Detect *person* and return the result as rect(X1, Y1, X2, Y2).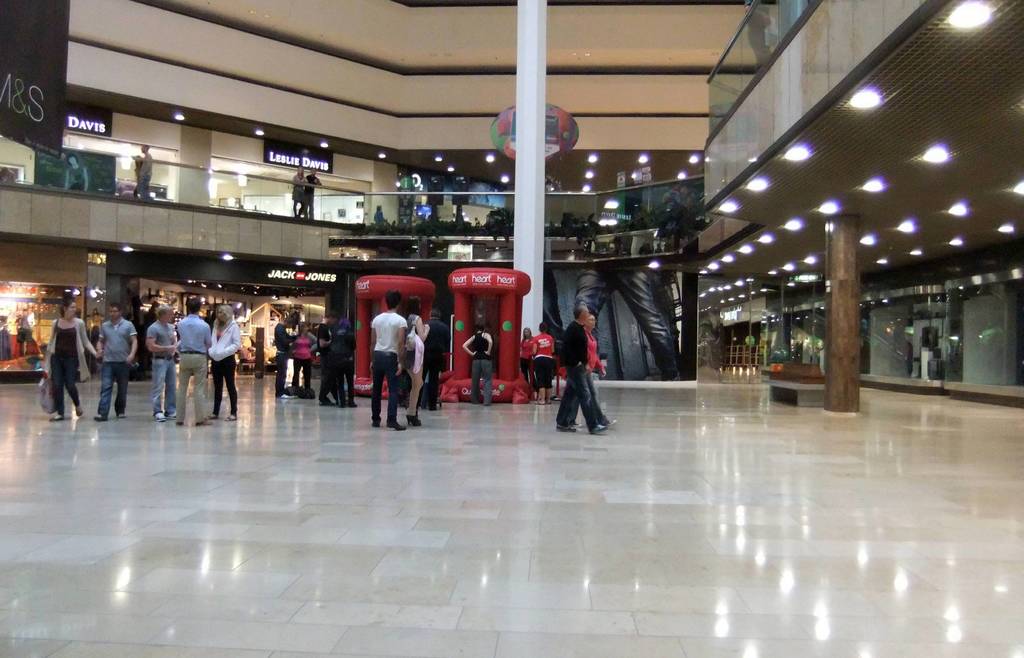
rect(421, 309, 452, 408).
